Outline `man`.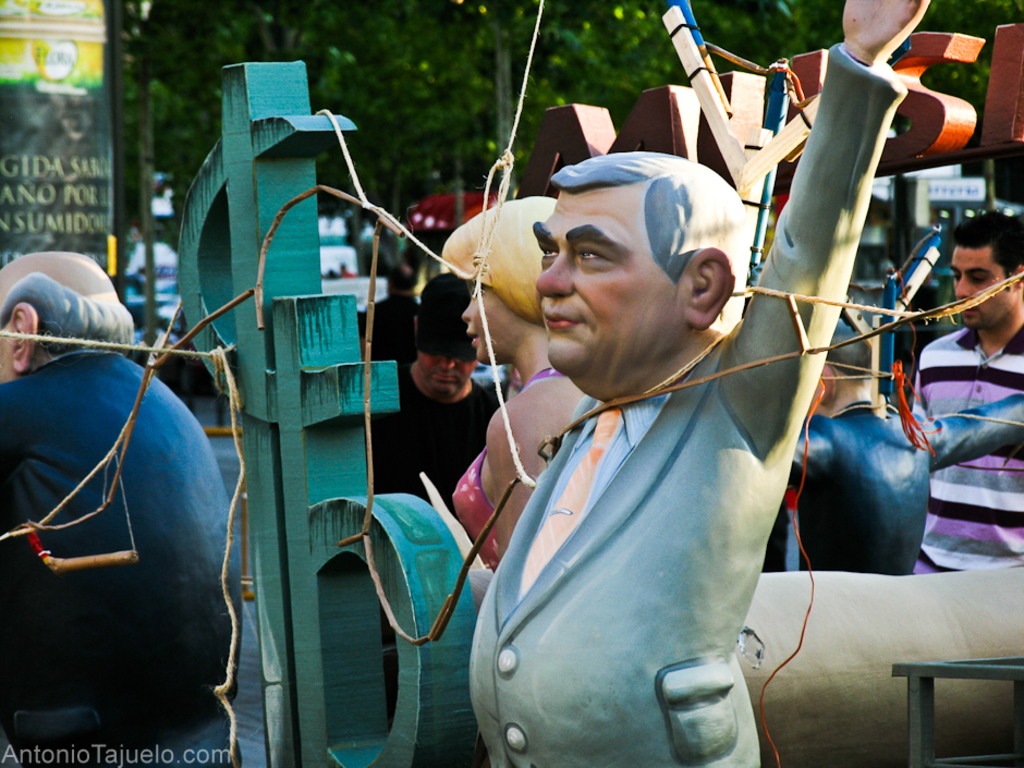
Outline: 367,266,514,519.
